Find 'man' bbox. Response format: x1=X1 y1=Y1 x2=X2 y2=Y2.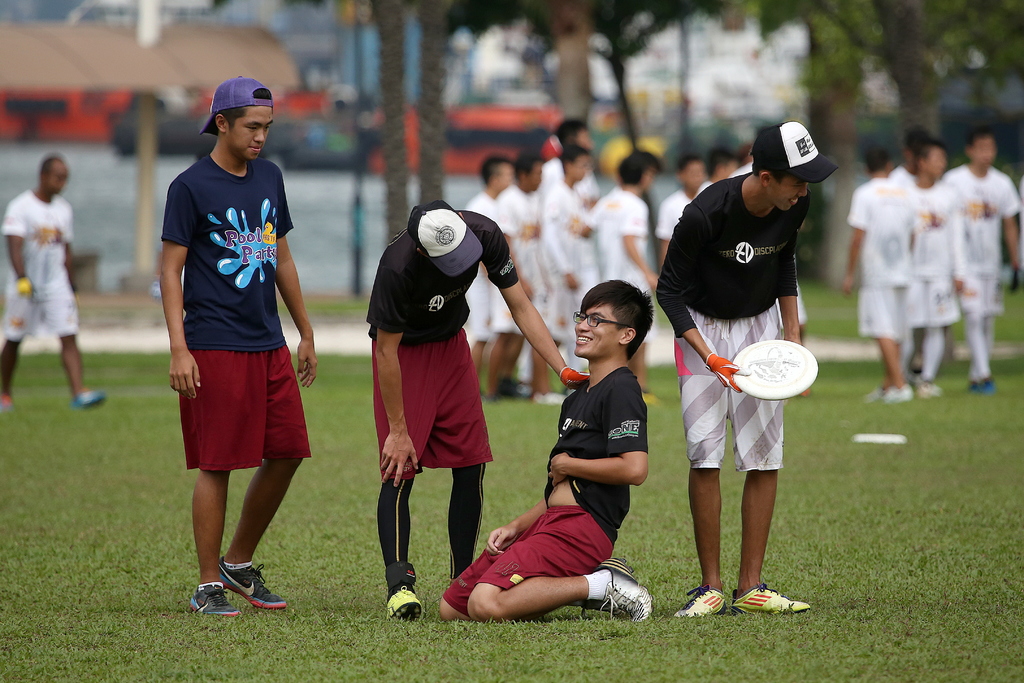
x1=438 y1=276 x2=655 y2=621.
